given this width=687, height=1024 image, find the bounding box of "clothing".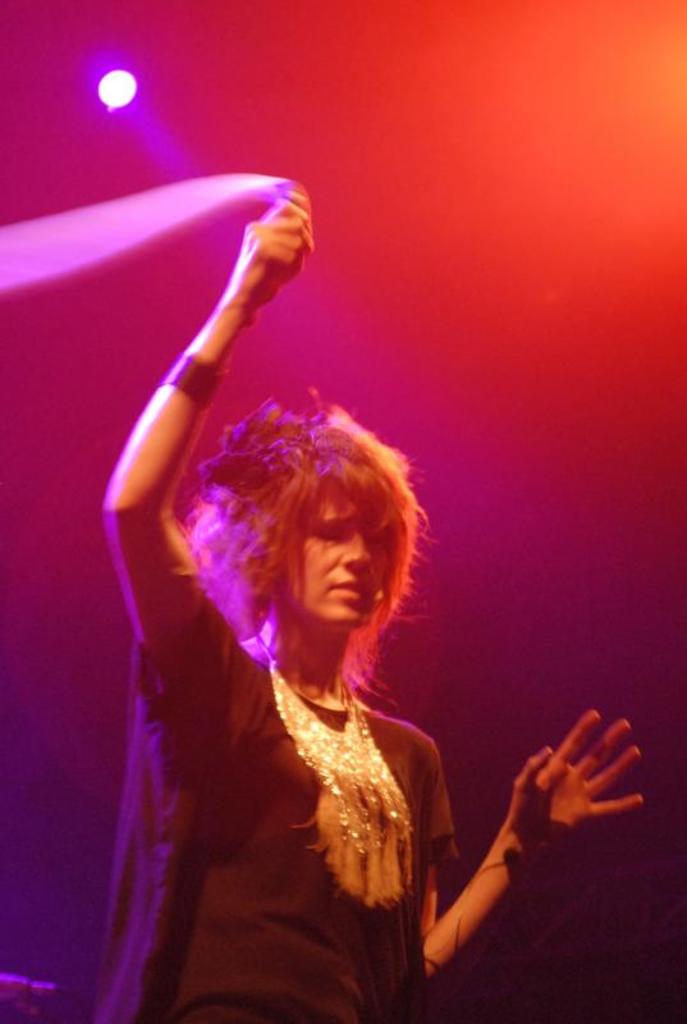
l=104, t=524, r=485, b=986.
